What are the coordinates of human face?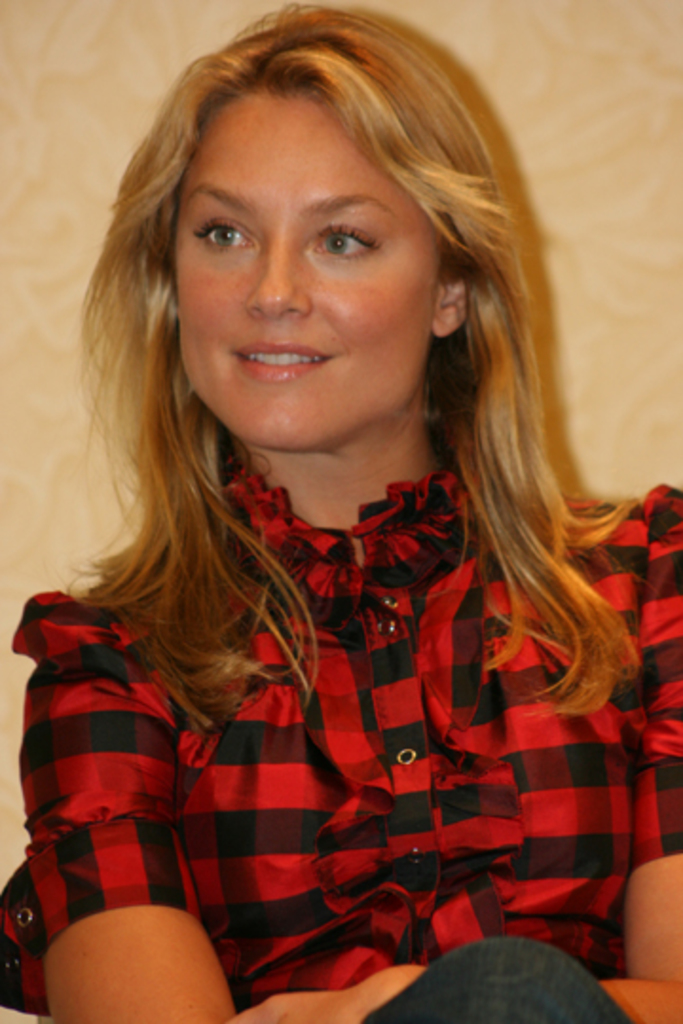
crop(169, 89, 442, 455).
